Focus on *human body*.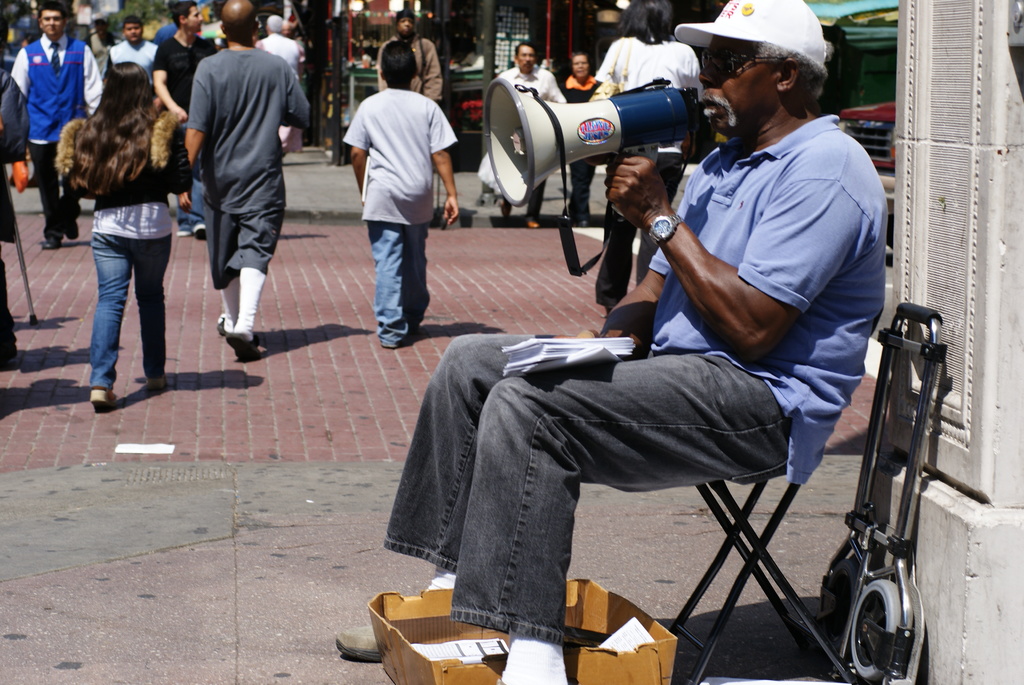
Focused at (x1=562, y1=46, x2=601, y2=224).
